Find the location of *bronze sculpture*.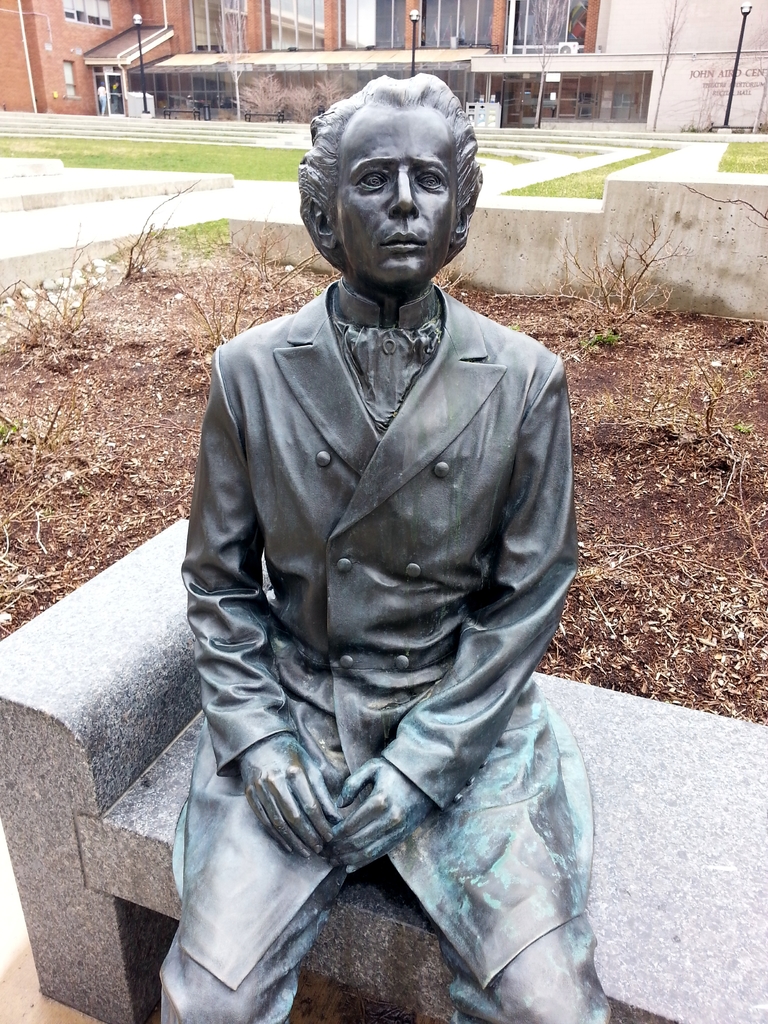
Location: <region>133, 61, 627, 1023</region>.
